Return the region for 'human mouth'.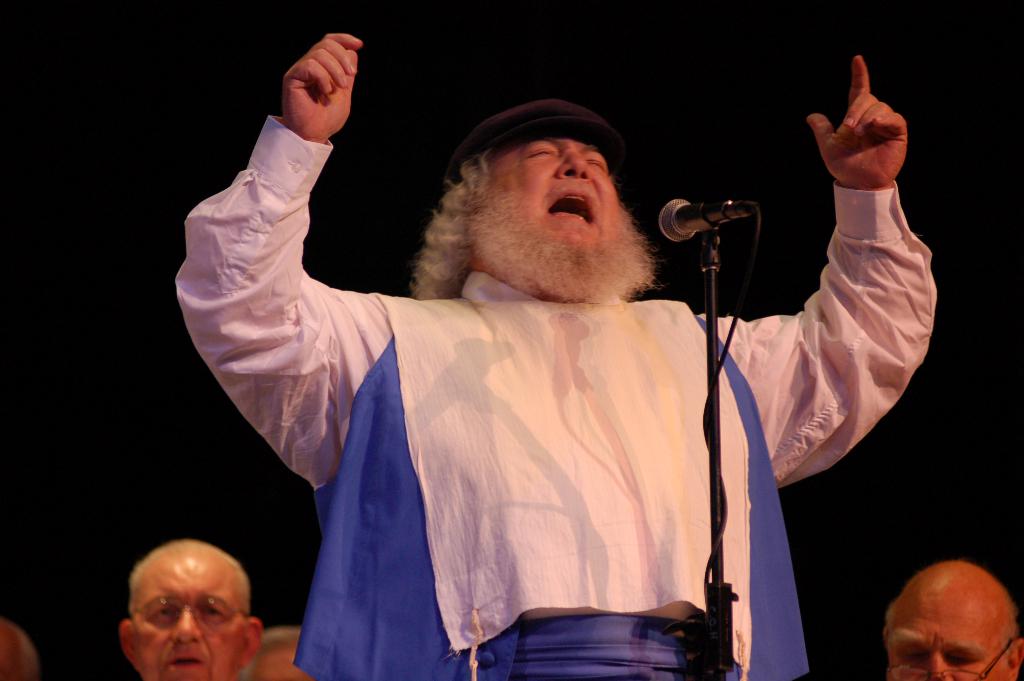
<box>546,188,598,222</box>.
